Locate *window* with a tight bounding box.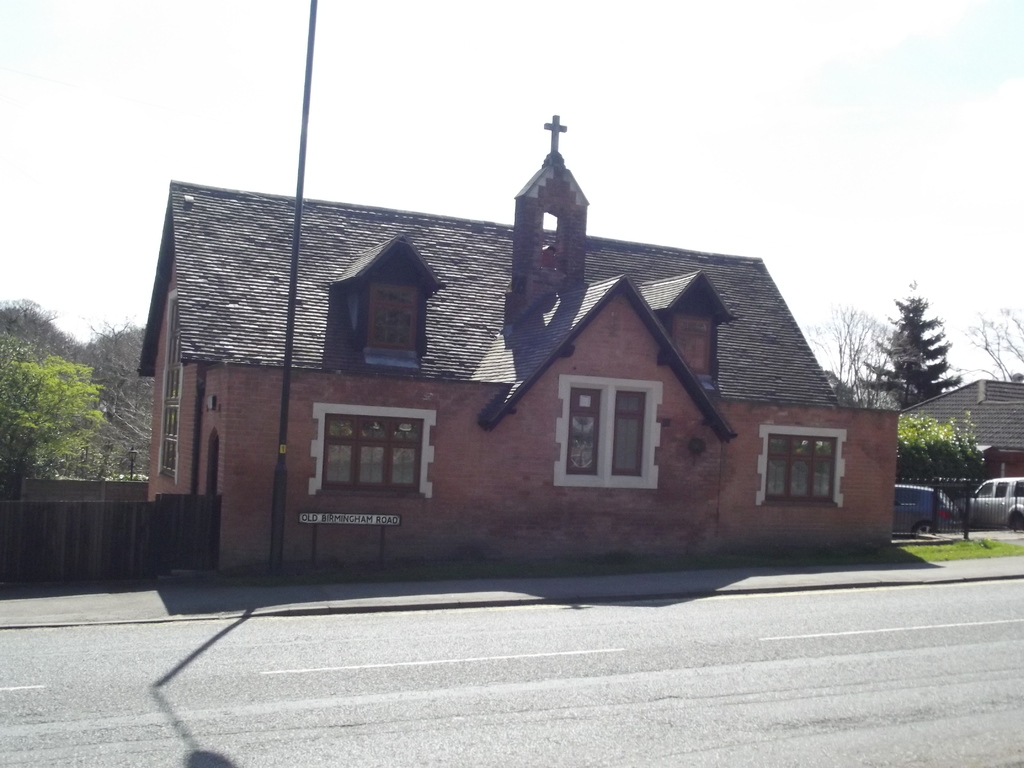
detection(552, 372, 659, 490).
